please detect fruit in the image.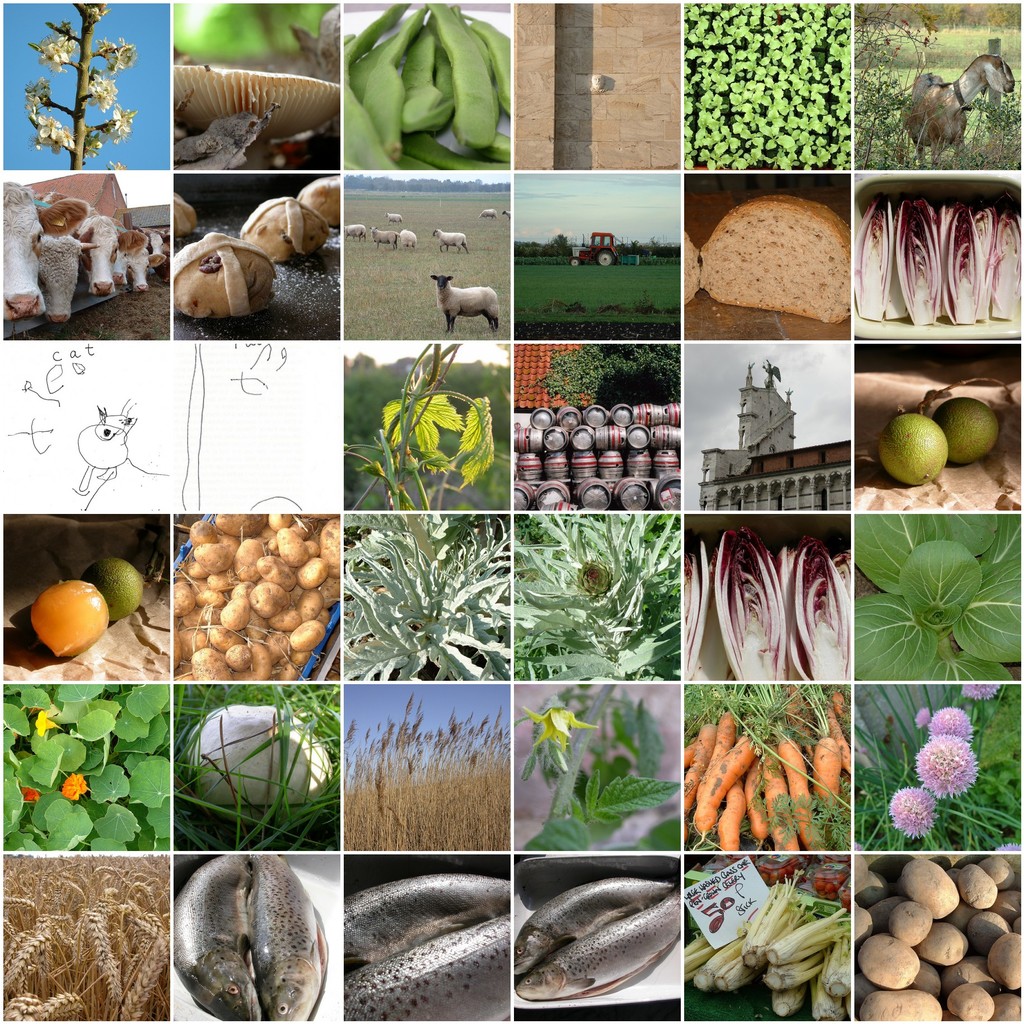
(8, 568, 128, 665).
